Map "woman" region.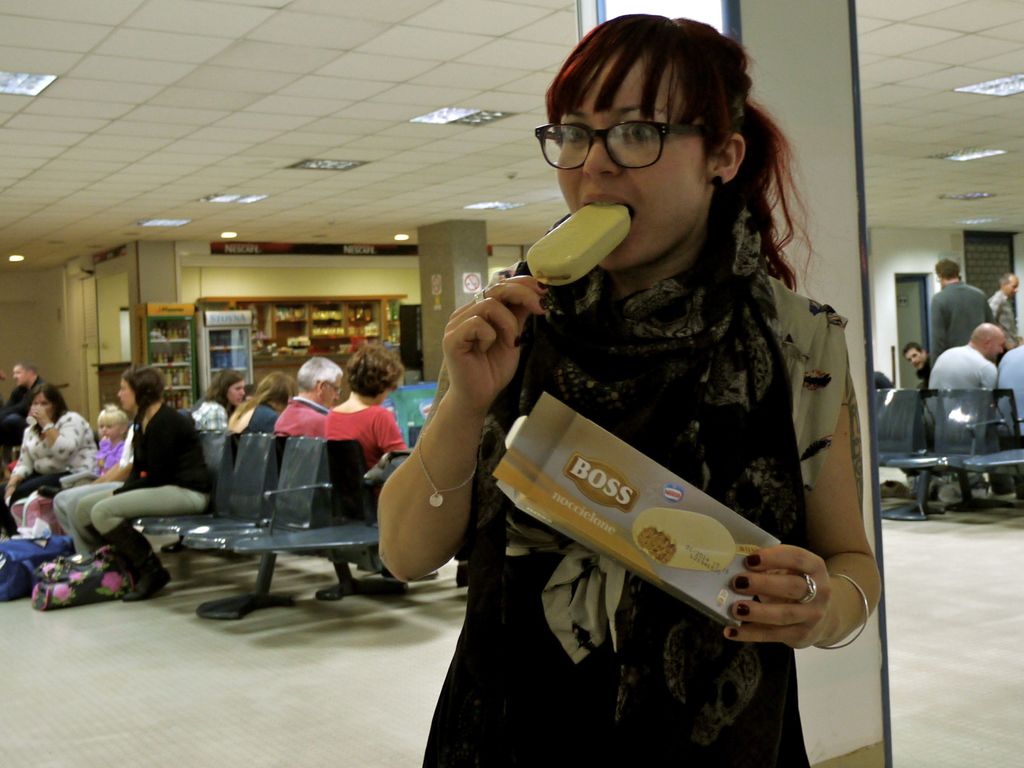
Mapped to box=[225, 372, 296, 434].
